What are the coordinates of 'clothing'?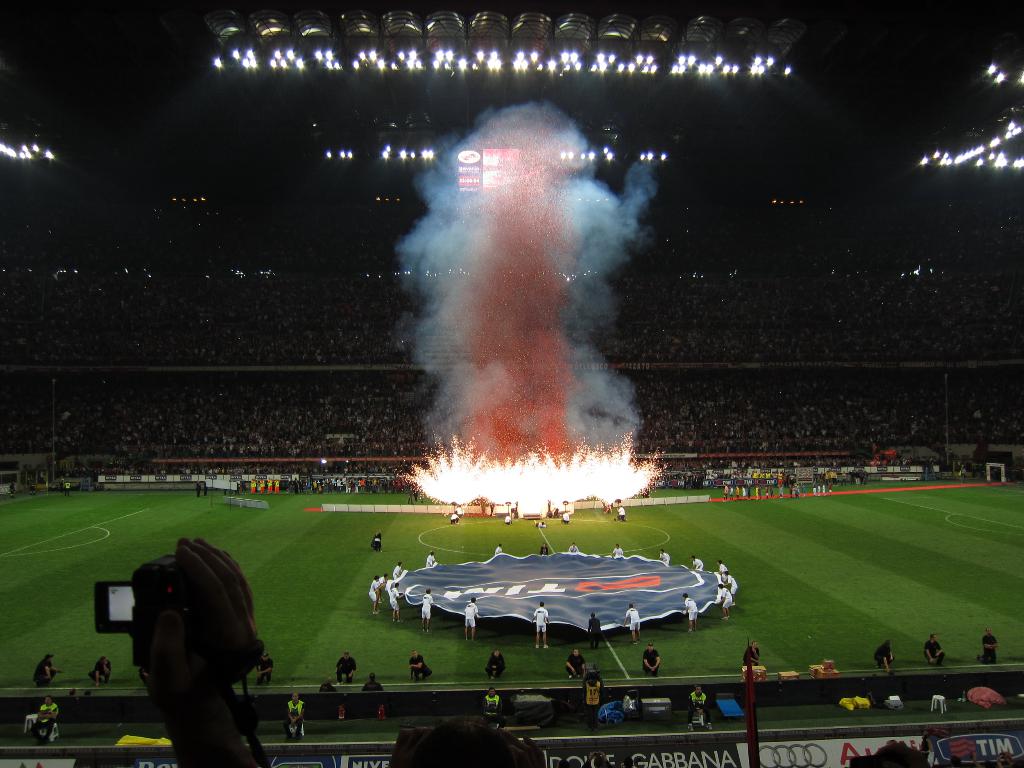
bbox=[566, 653, 588, 676].
